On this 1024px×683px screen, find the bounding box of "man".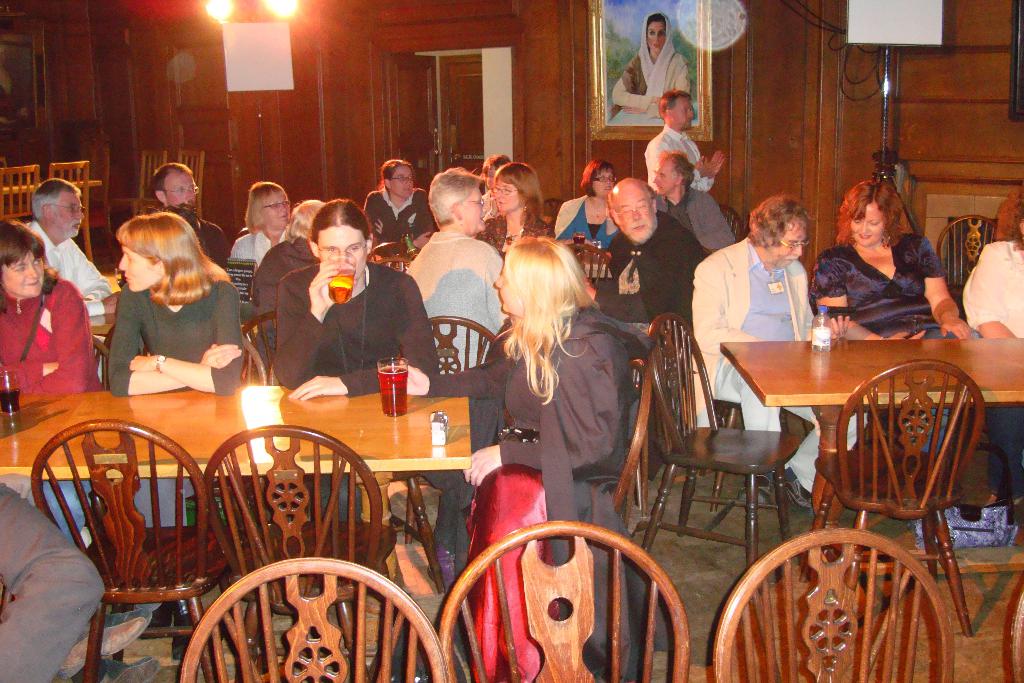
Bounding box: l=598, t=178, r=703, b=341.
